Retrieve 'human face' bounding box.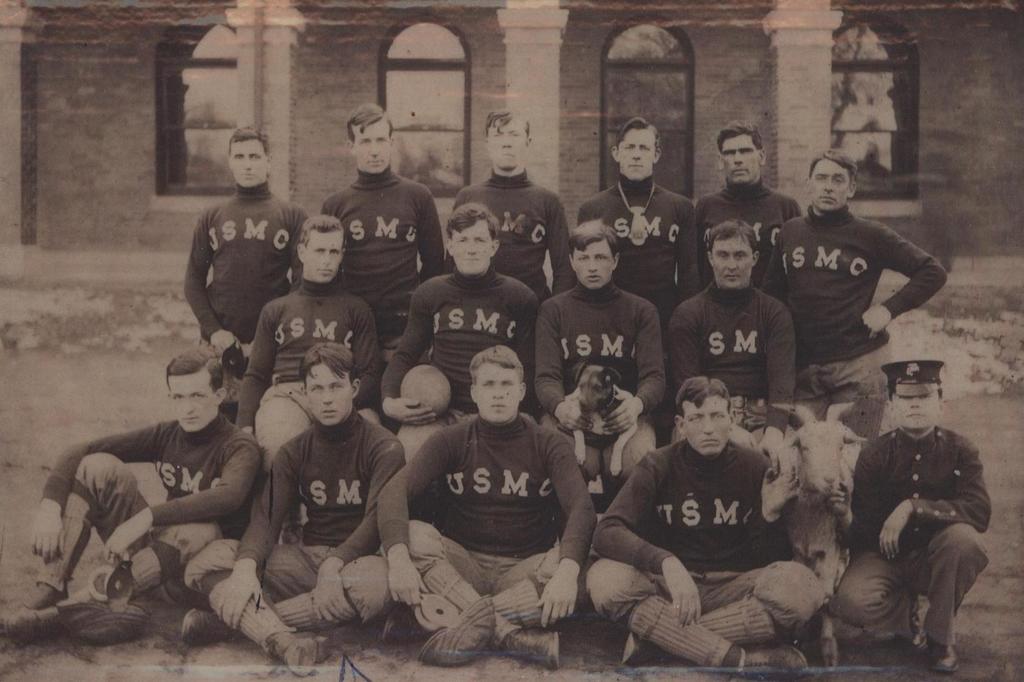
Bounding box: BBox(614, 124, 655, 178).
